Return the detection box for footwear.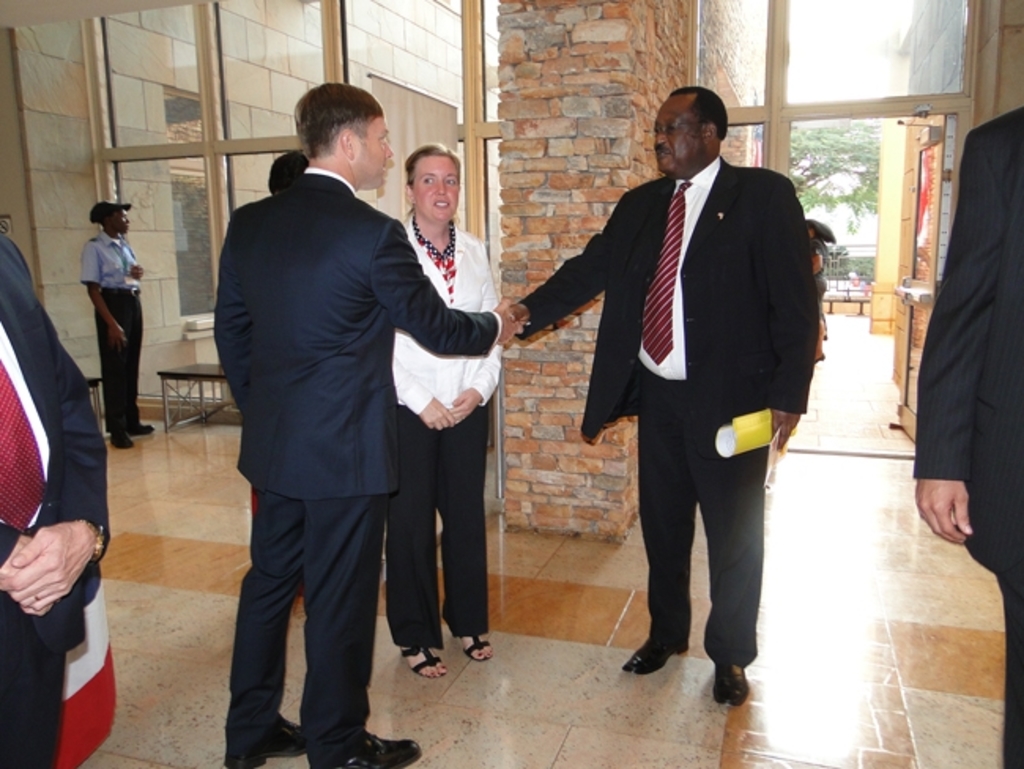
Rect(395, 638, 444, 678).
